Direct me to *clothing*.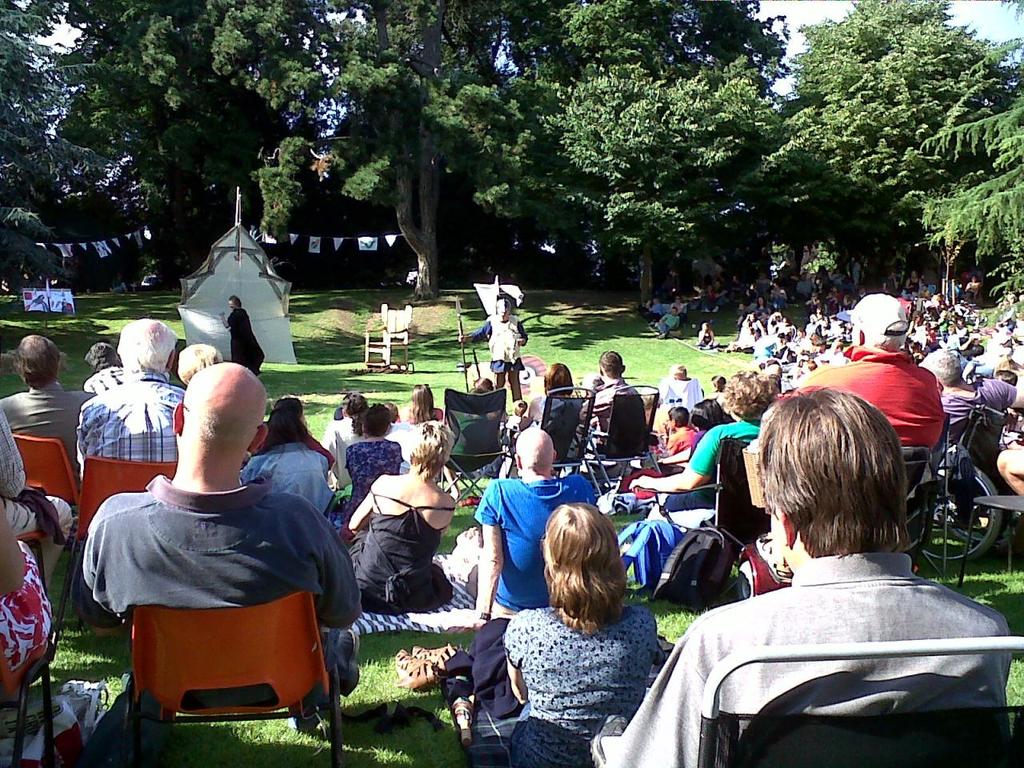
Direction: pyautogui.locateOnScreen(518, 396, 565, 430).
